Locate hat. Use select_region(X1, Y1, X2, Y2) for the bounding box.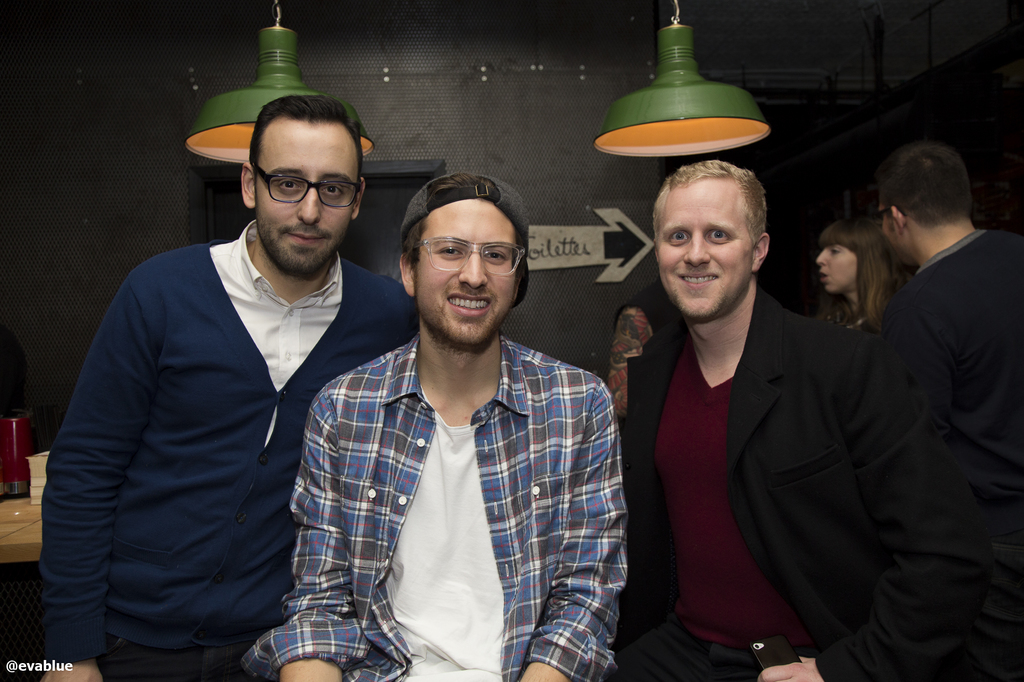
select_region(398, 172, 529, 312).
